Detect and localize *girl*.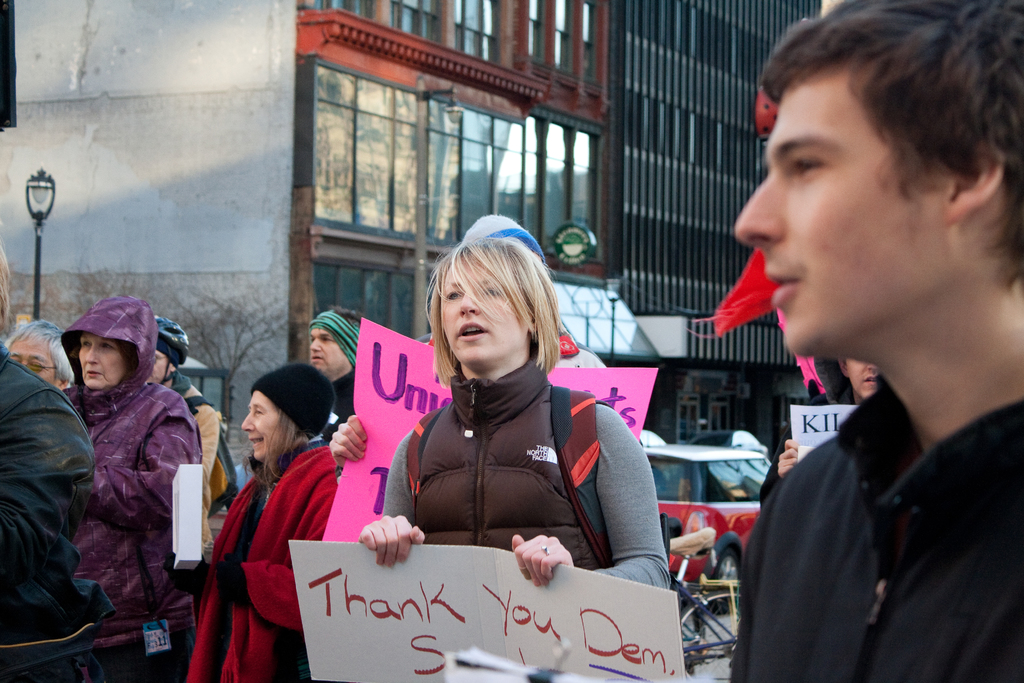
Localized at [201, 363, 336, 675].
